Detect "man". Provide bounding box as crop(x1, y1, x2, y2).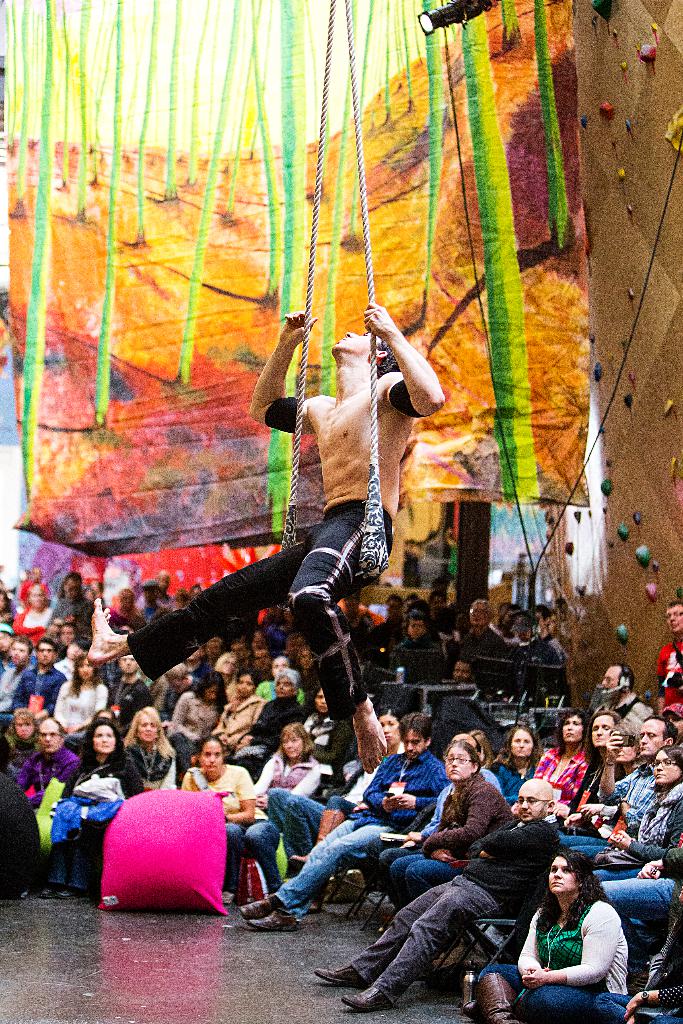
crop(649, 601, 682, 710).
